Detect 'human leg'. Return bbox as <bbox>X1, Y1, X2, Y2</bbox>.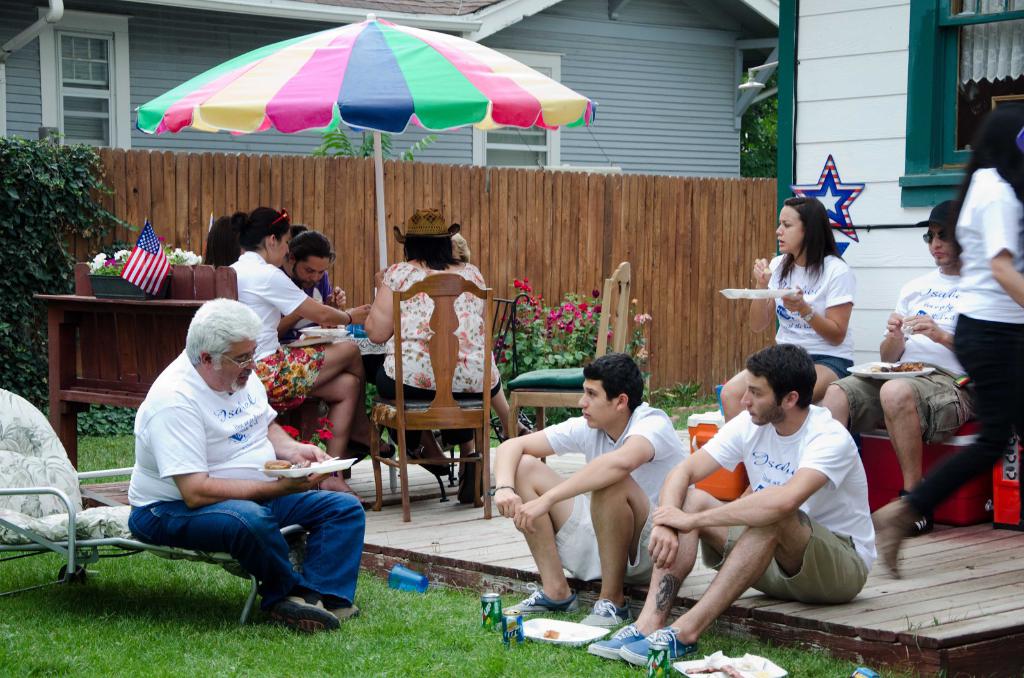
<bbox>621, 520, 817, 662</bbox>.
